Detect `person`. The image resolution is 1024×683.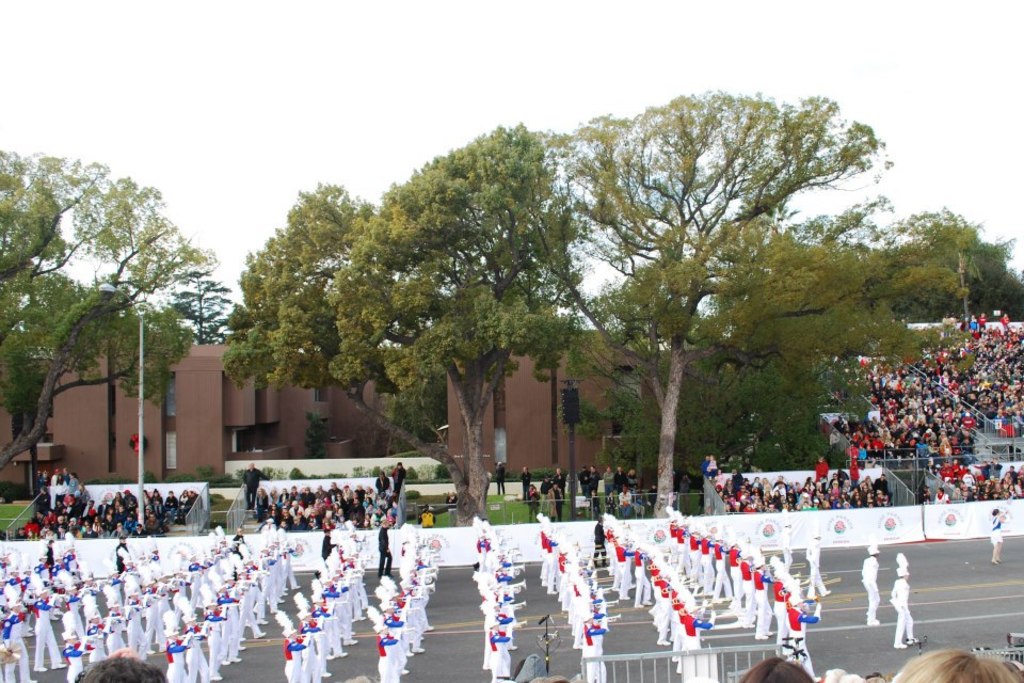
box=[605, 465, 618, 494].
